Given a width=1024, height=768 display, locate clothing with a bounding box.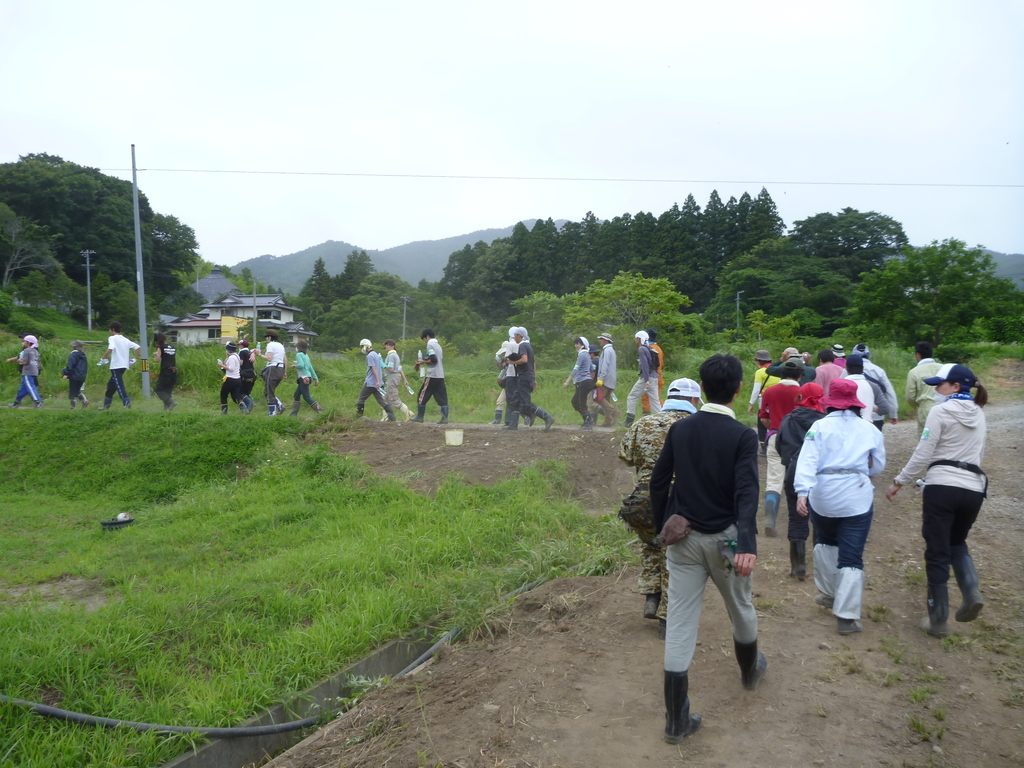
Located: x1=12, y1=346, x2=40, y2=410.
